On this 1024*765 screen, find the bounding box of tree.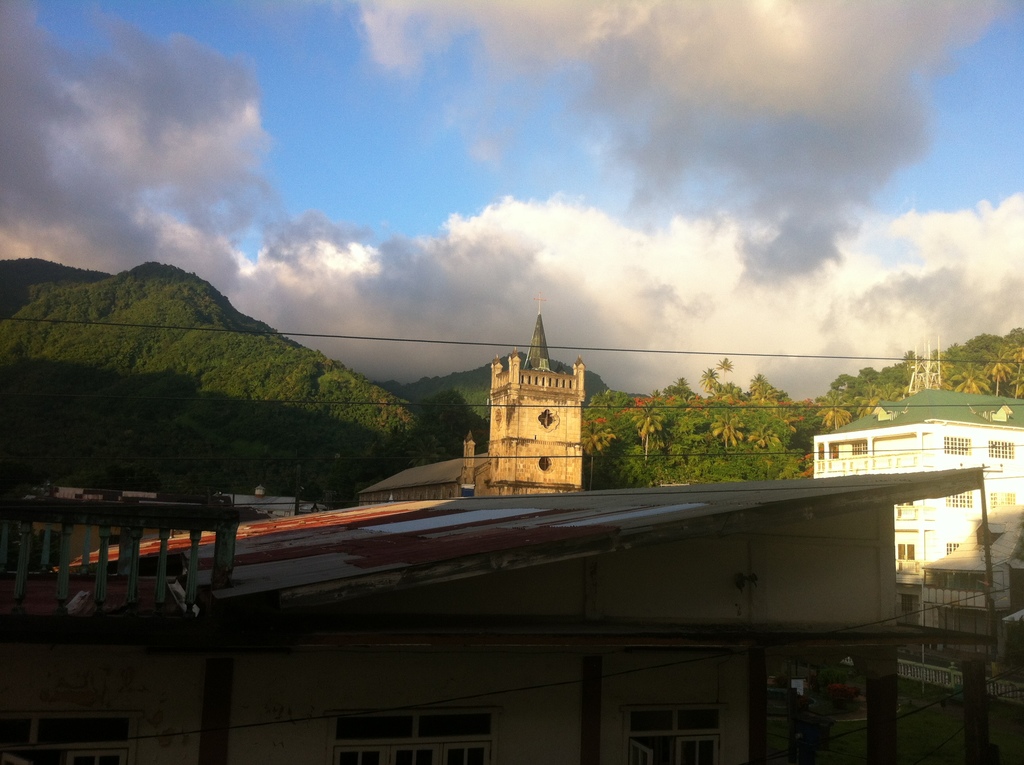
Bounding box: (964, 336, 1010, 351).
